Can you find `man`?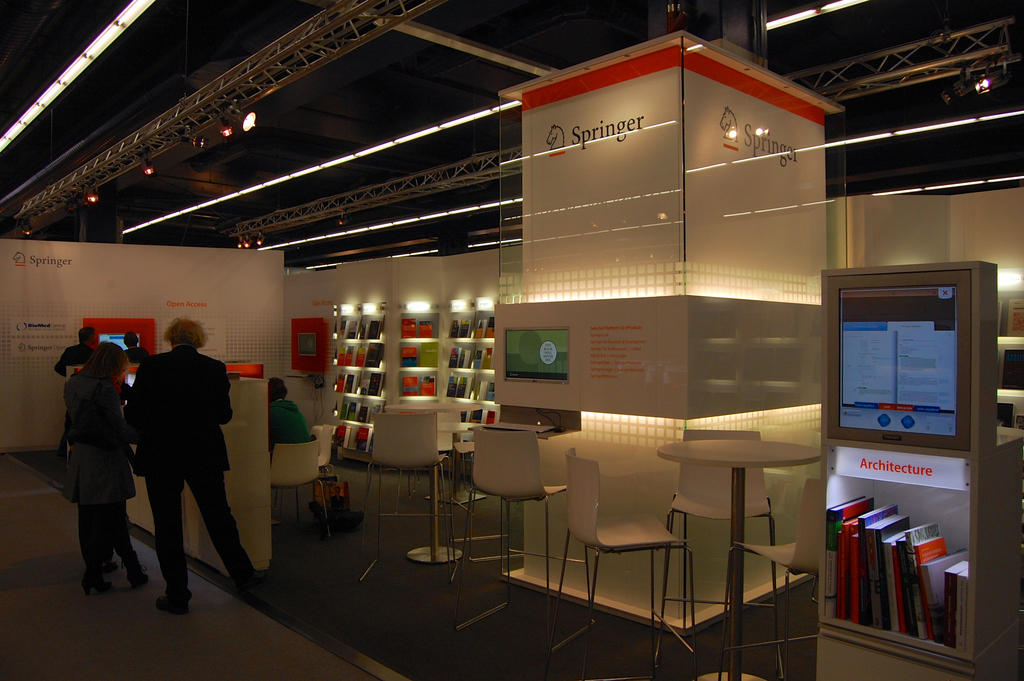
Yes, bounding box: BBox(56, 324, 95, 465).
